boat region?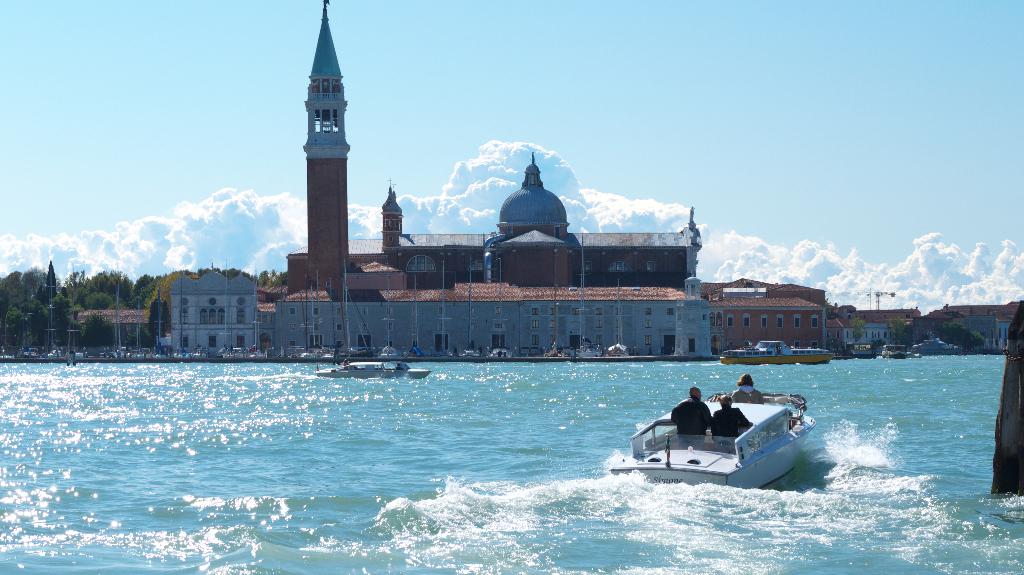
[309,352,430,386]
